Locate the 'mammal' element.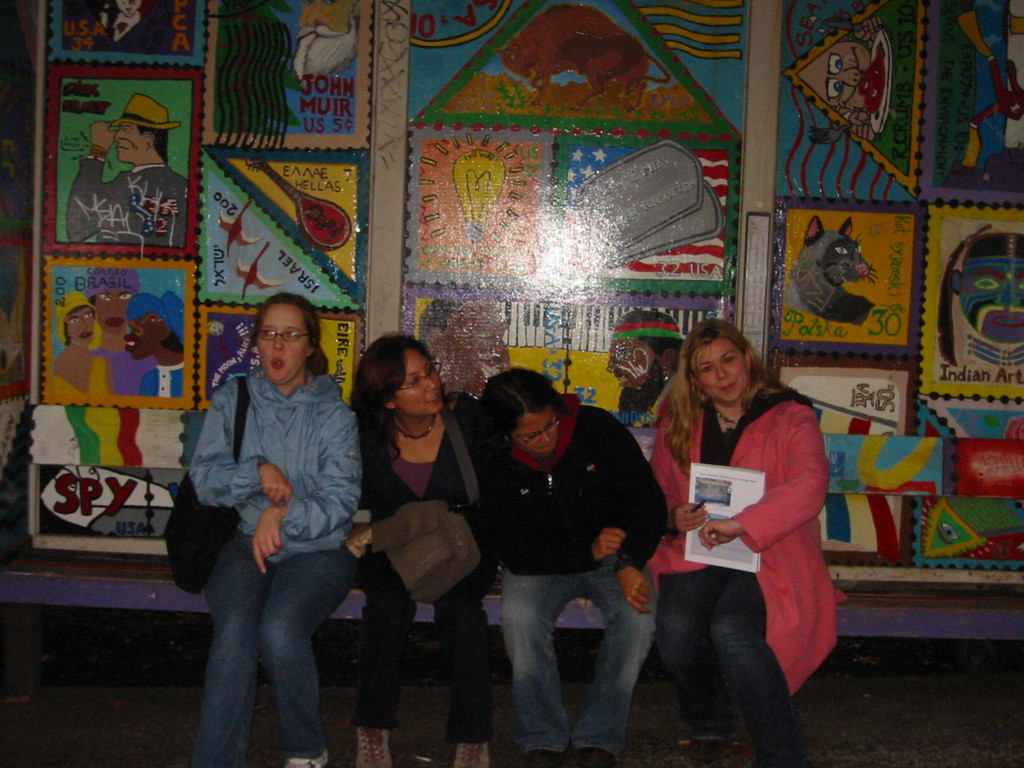
Element bbox: {"left": 413, "top": 300, "right": 511, "bottom": 392}.
